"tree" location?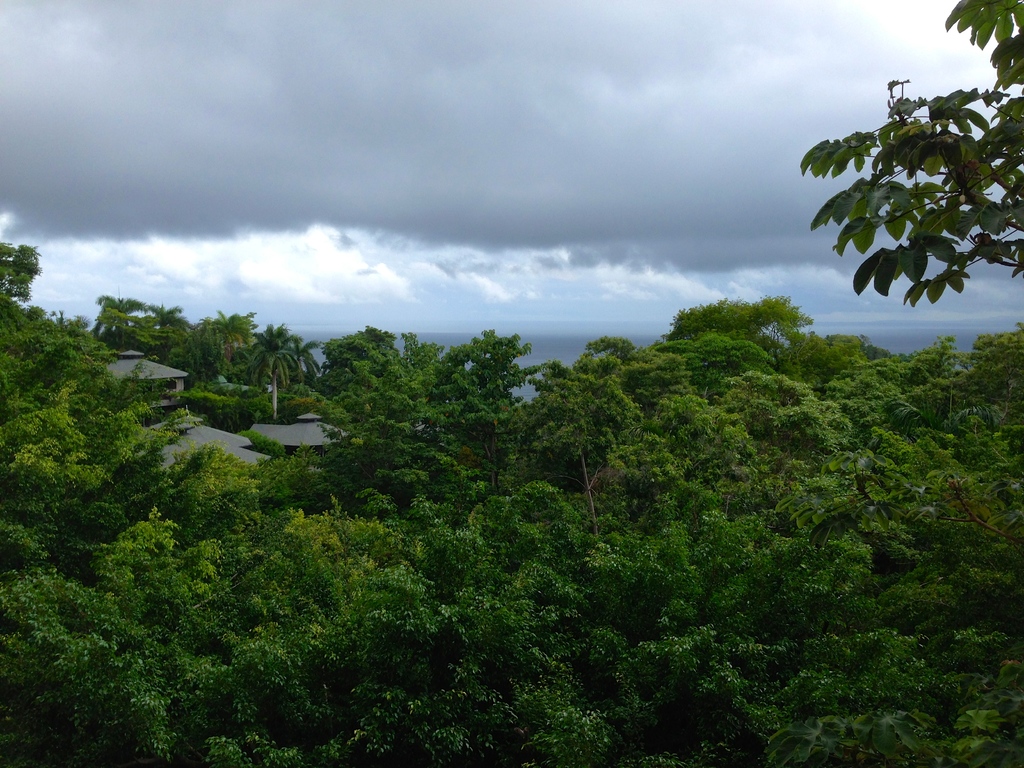
[left=97, top=296, right=142, bottom=322]
